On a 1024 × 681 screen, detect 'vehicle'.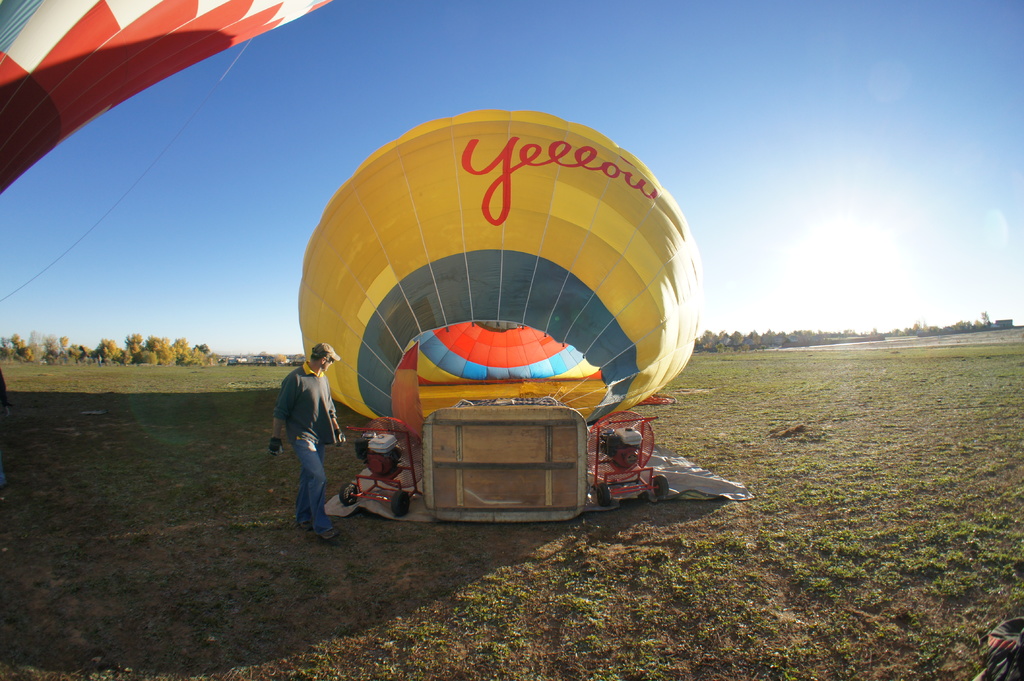
[x1=294, y1=109, x2=701, y2=523].
